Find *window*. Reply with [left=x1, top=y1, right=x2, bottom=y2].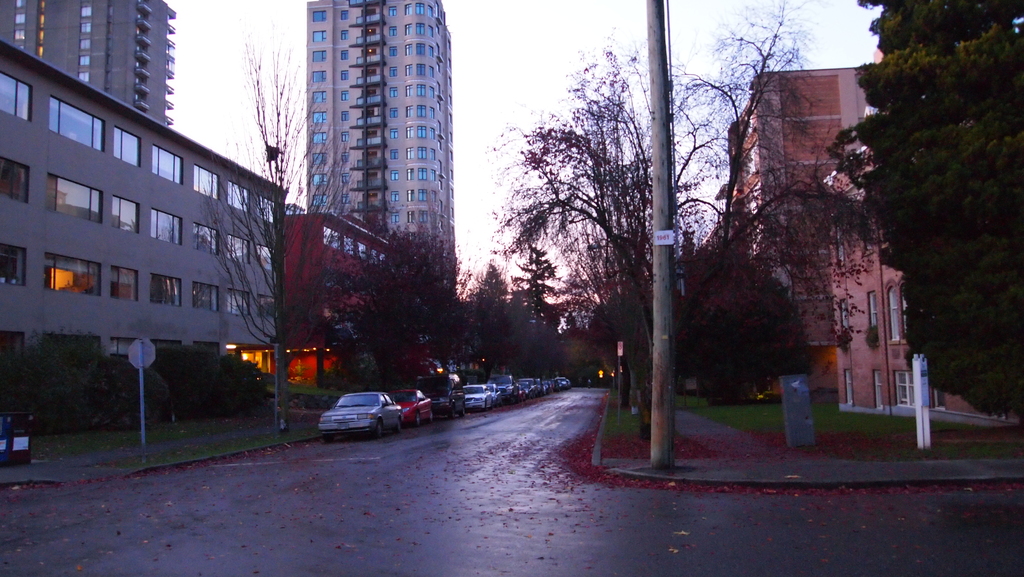
[left=47, top=256, right=103, bottom=300].
